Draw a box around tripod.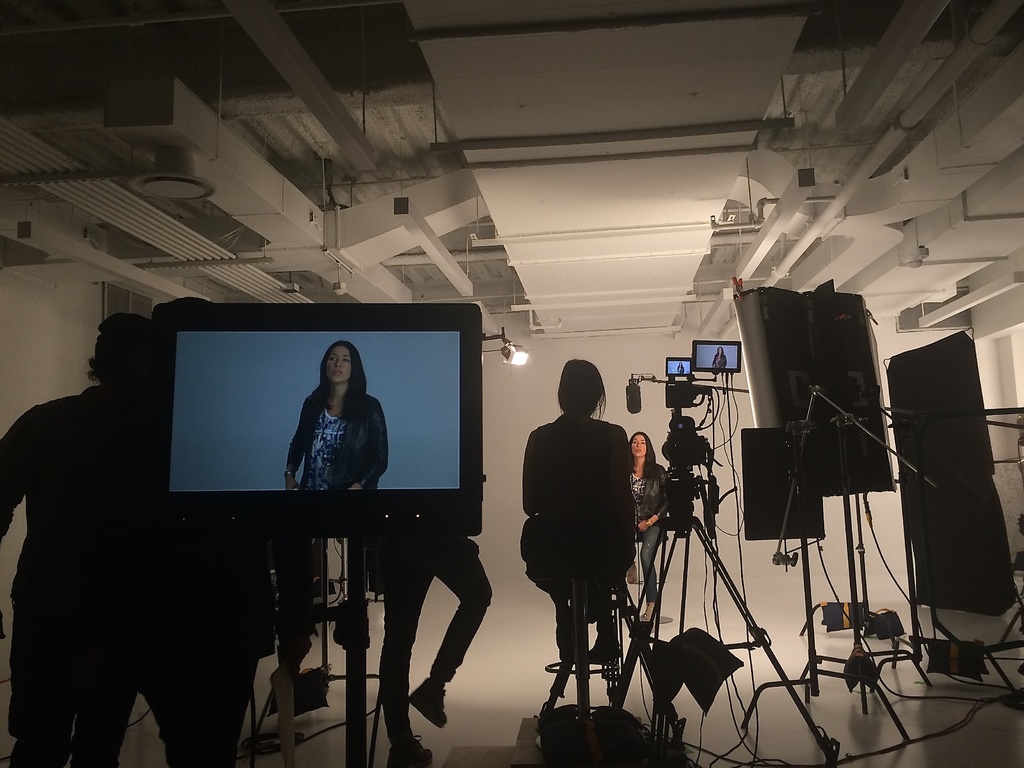
Rect(746, 418, 933, 743).
